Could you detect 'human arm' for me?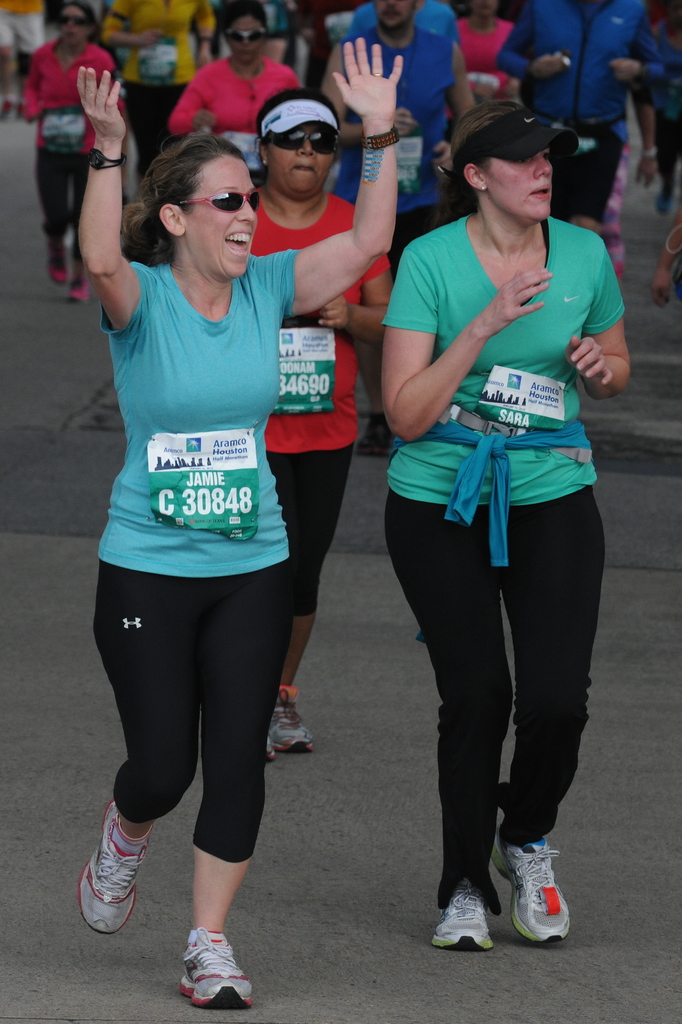
Detection result: l=180, t=3, r=222, b=73.
